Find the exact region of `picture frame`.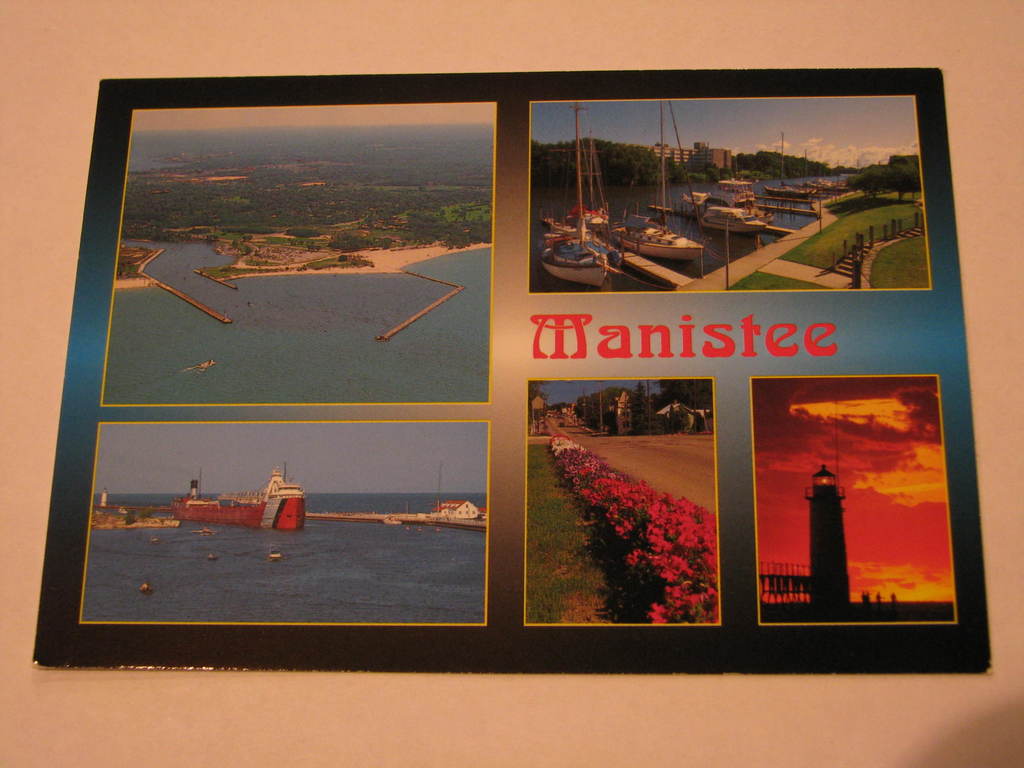
Exact region: Rect(76, 53, 987, 699).
